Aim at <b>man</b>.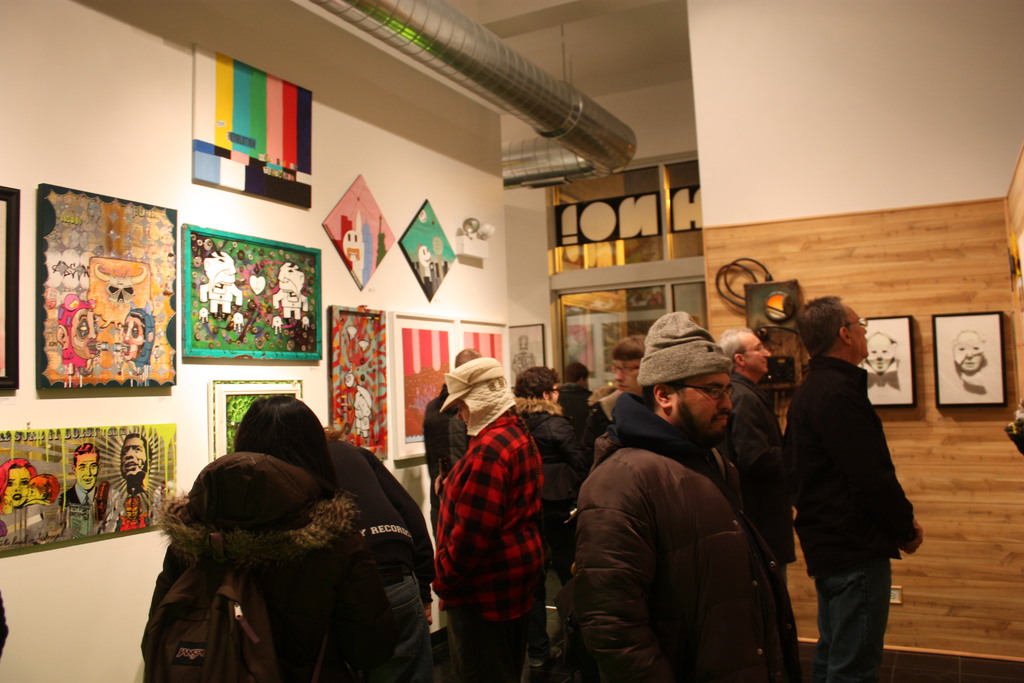
Aimed at x1=424 y1=346 x2=490 y2=527.
